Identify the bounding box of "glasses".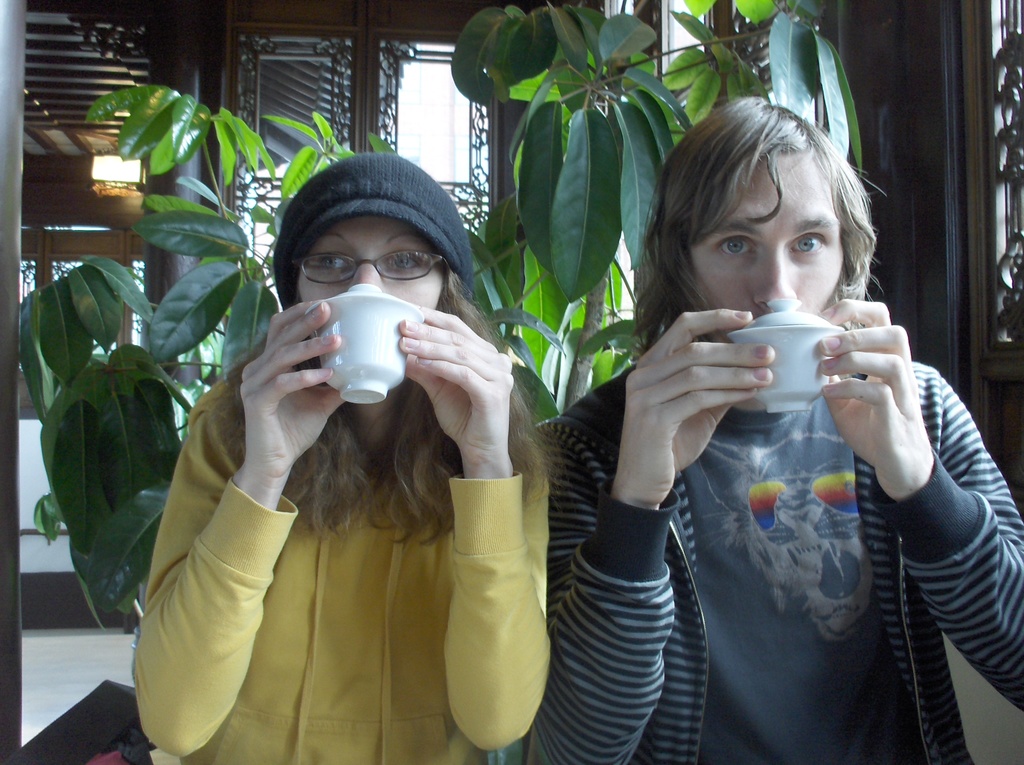
bbox(278, 236, 458, 294).
